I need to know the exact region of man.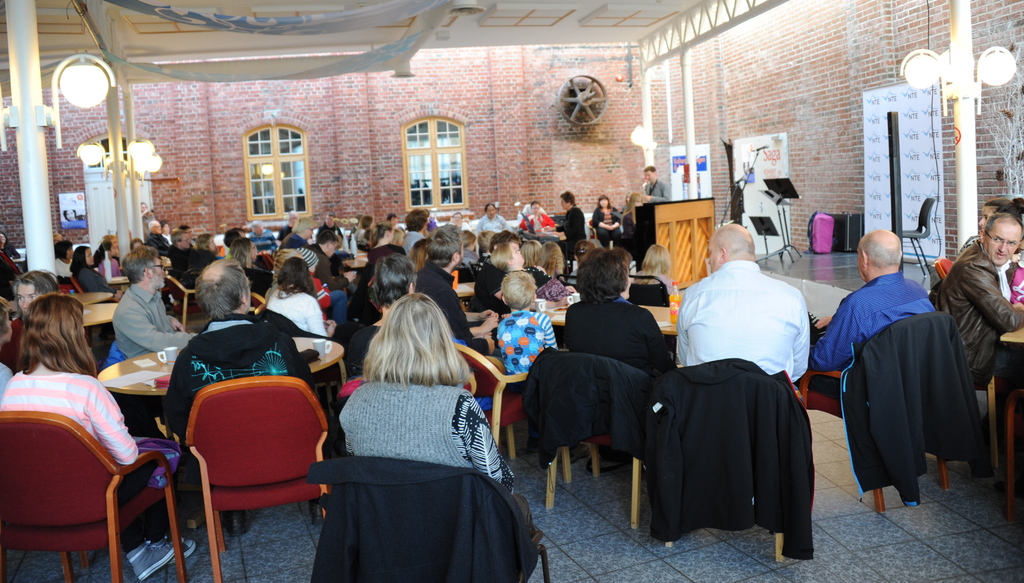
Region: locate(942, 213, 1023, 404).
